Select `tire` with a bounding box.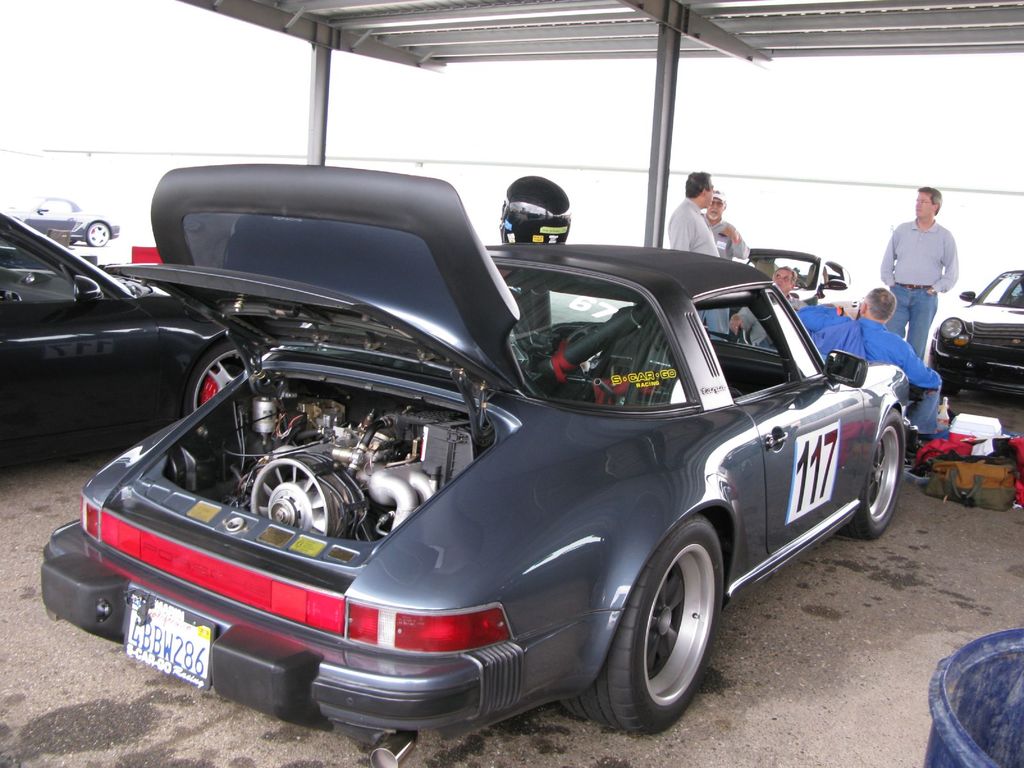
l=188, t=338, r=253, b=417.
